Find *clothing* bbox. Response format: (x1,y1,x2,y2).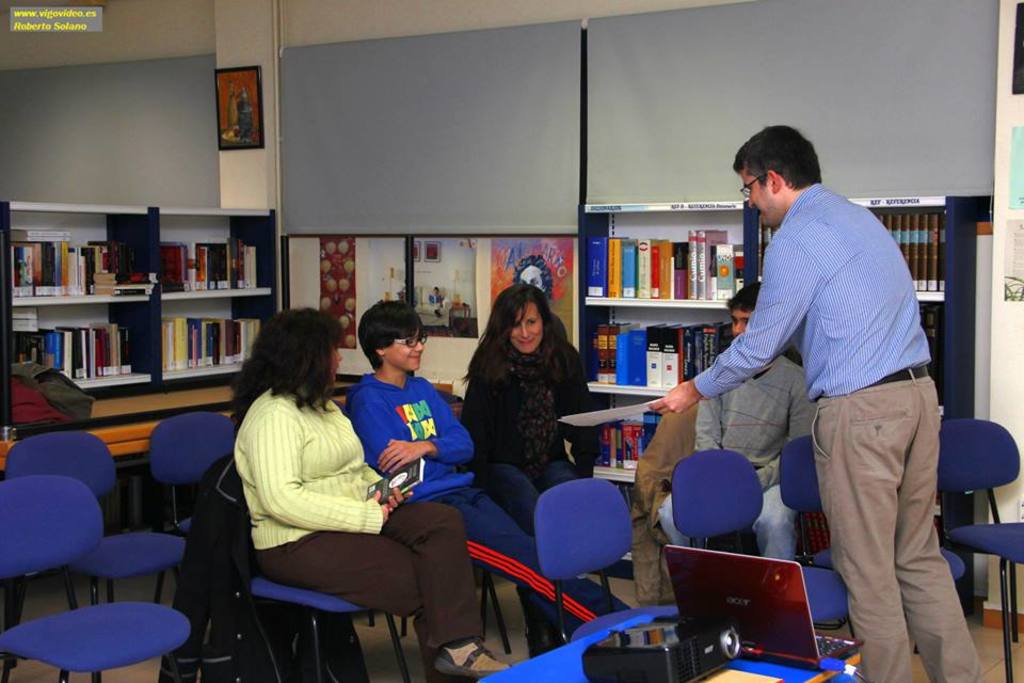
(223,380,479,628).
